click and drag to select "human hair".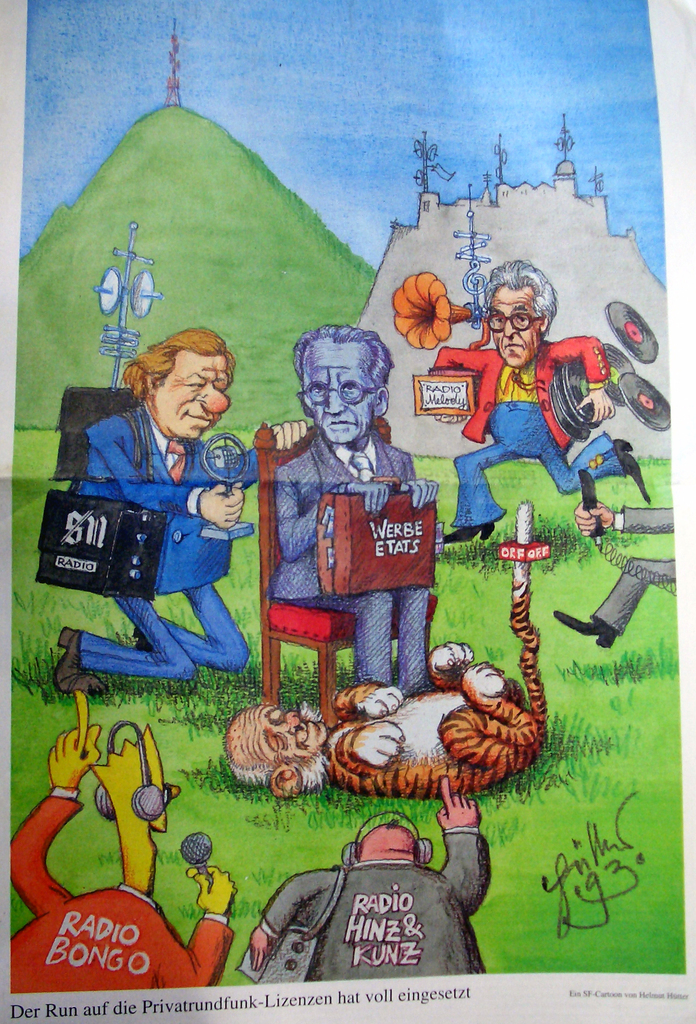
Selection: 482/253/557/332.
